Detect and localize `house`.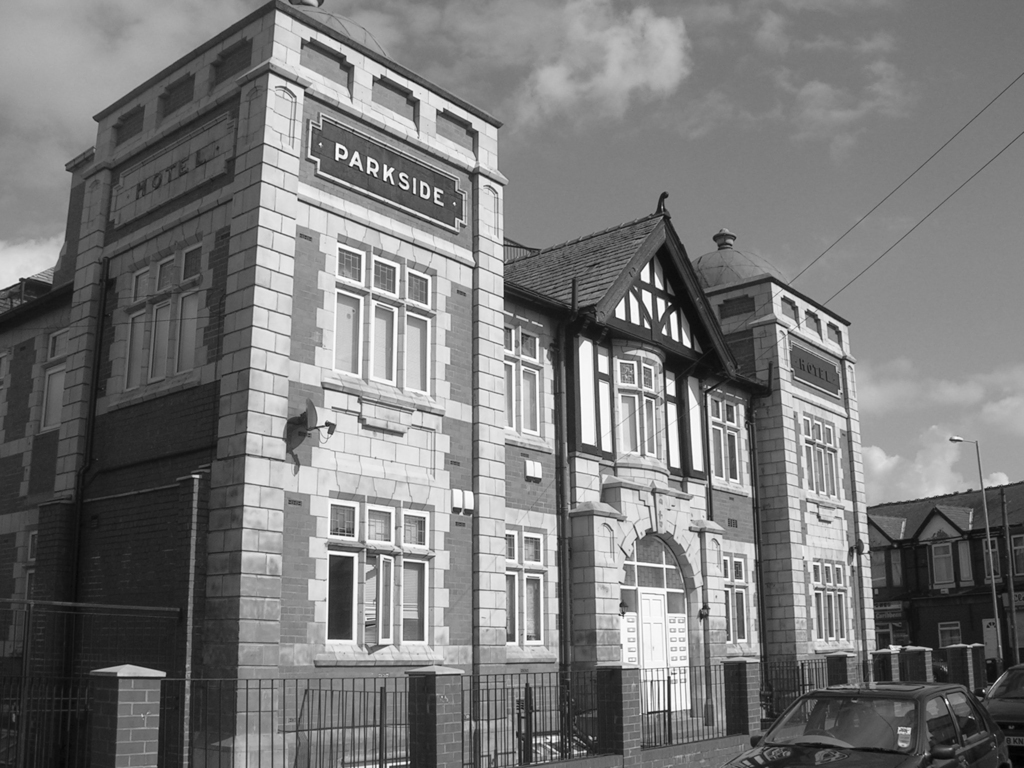
Localized at <region>0, 0, 877, 764</region>.
